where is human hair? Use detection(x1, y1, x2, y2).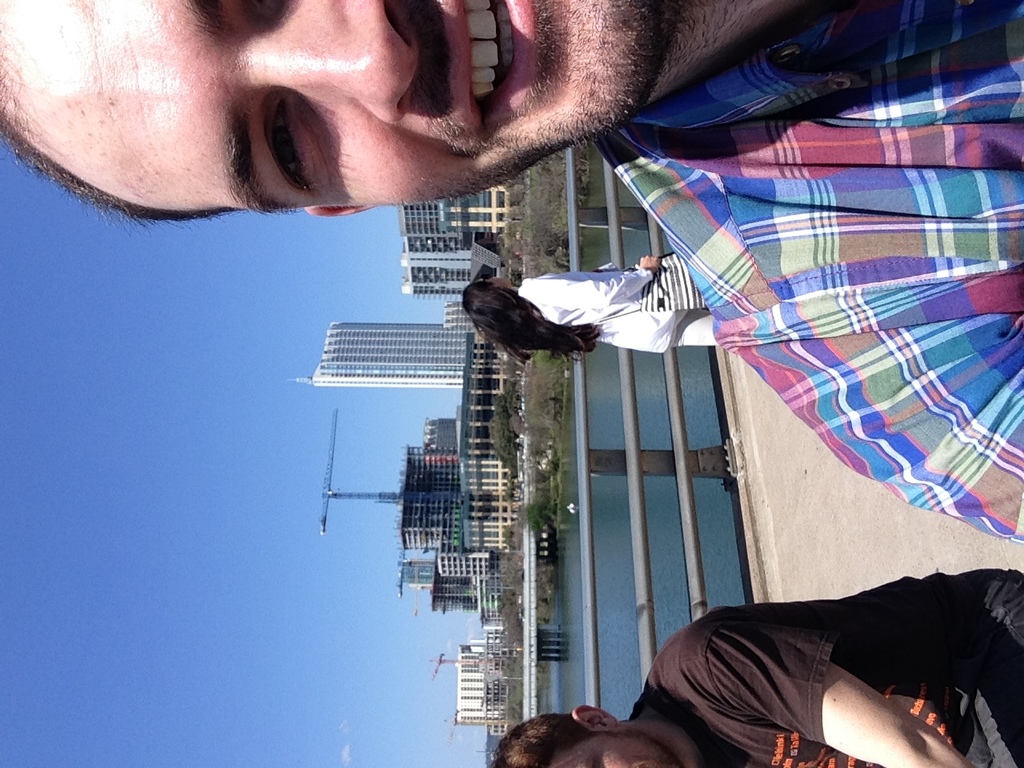
detection(461, 277, 602, 363).
